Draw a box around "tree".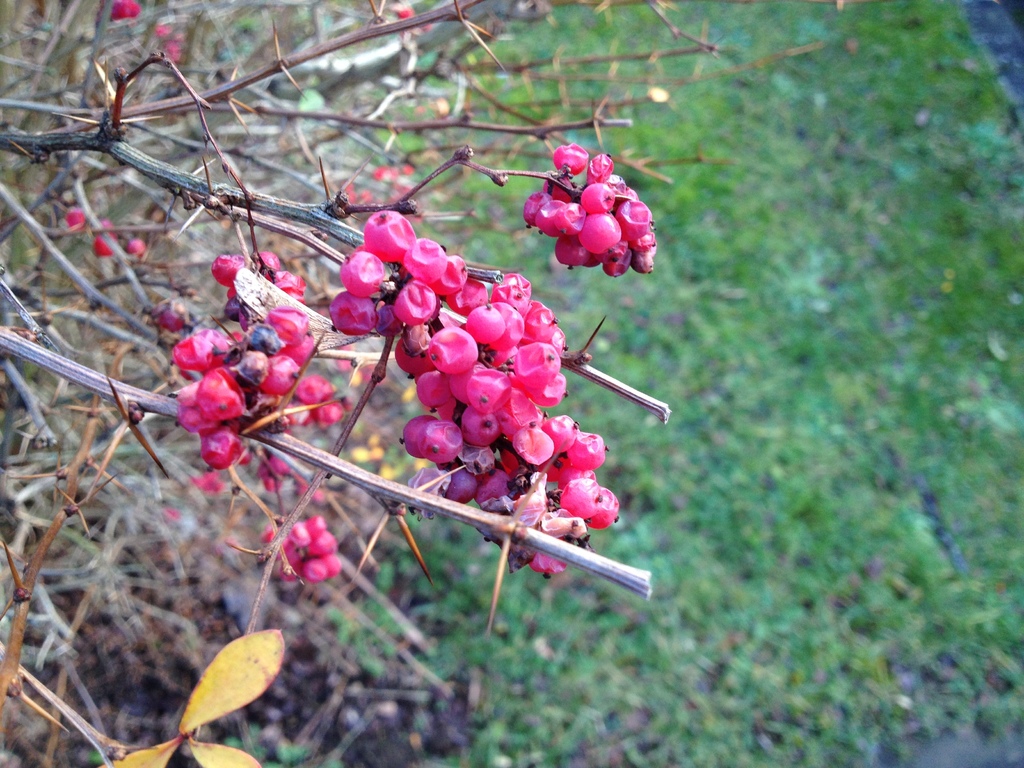
0:0:870:767.
